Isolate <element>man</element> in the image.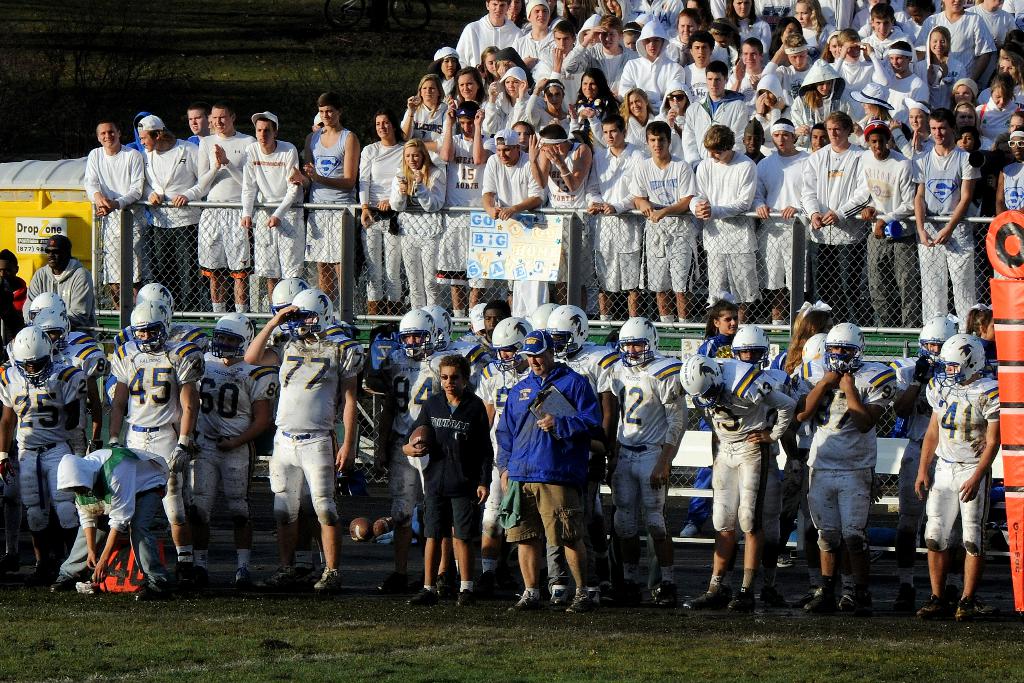
Isolated region: region(852, 128, 911, 364).
